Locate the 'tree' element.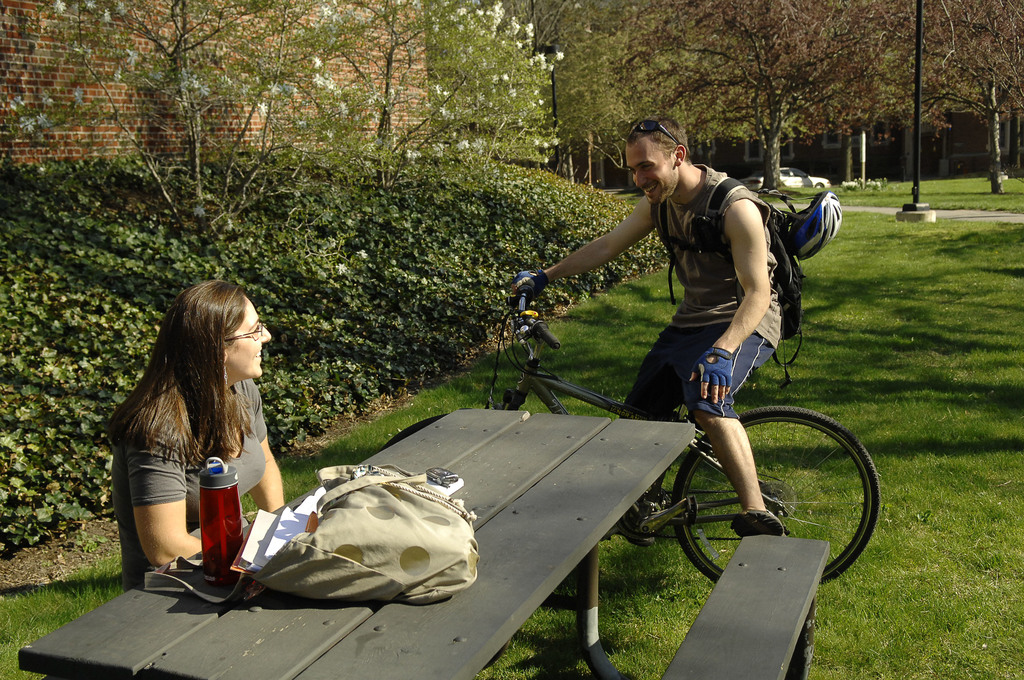
Element bbox: detection(858, 10, 1002, 172).
